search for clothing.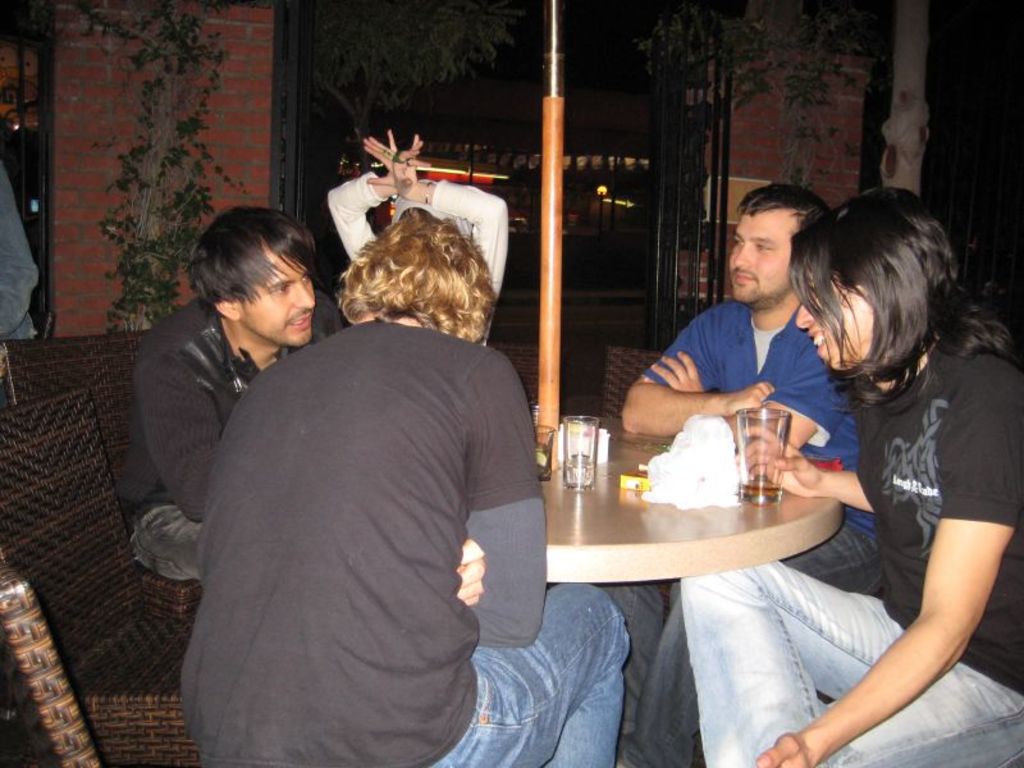
Found at crop(128, 294, 248, 609).
